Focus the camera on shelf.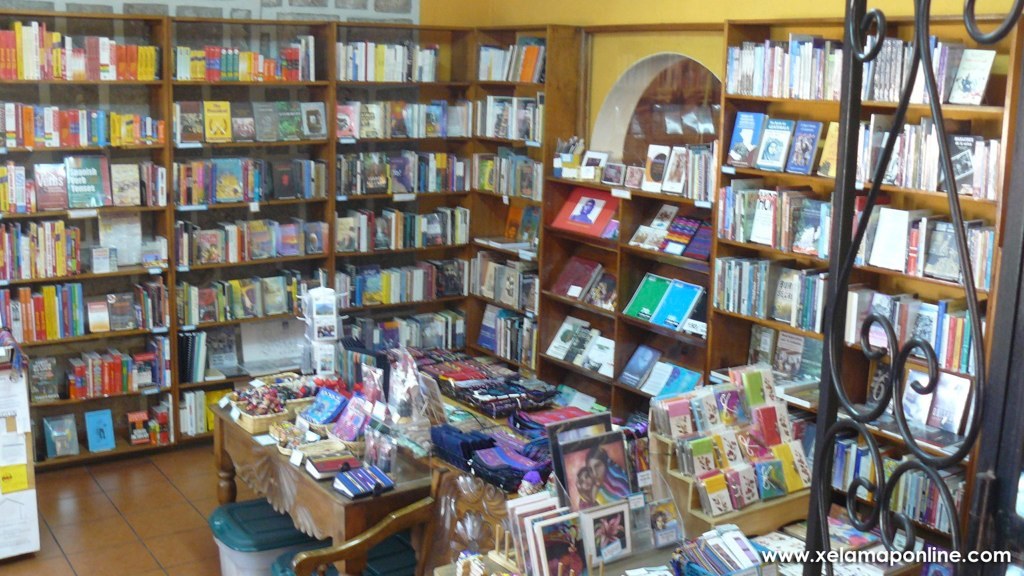
Focus region: crop(732, 25, 832, 93).
